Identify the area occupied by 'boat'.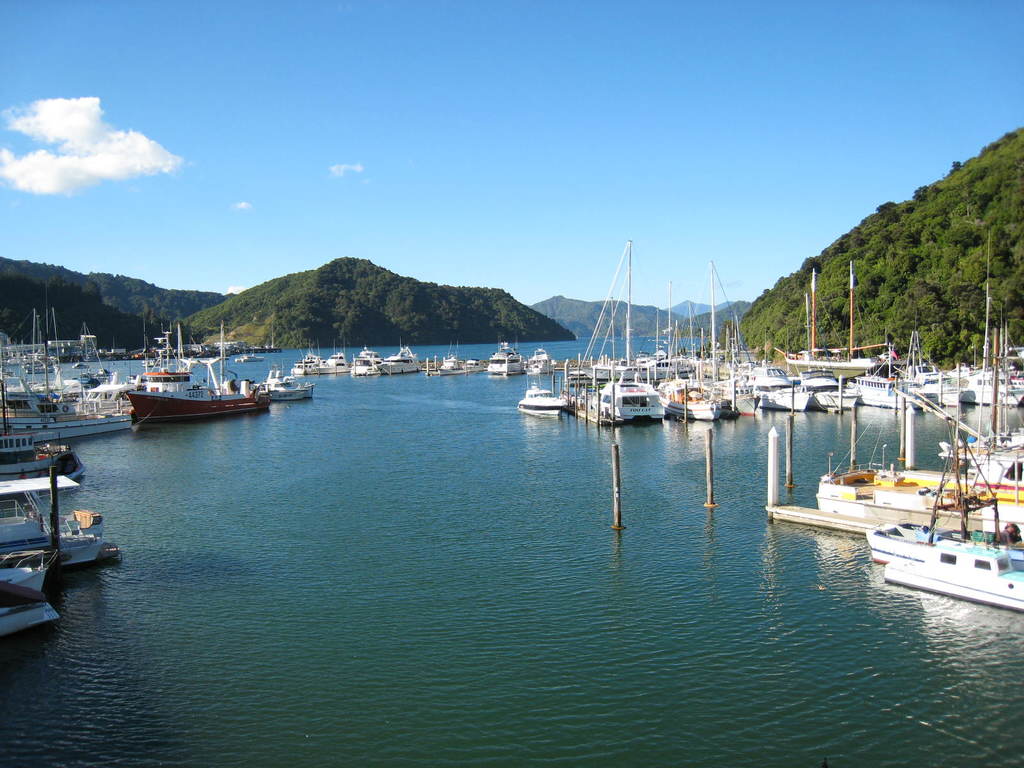
Area: bbox(980, 236, 1017, 404).
